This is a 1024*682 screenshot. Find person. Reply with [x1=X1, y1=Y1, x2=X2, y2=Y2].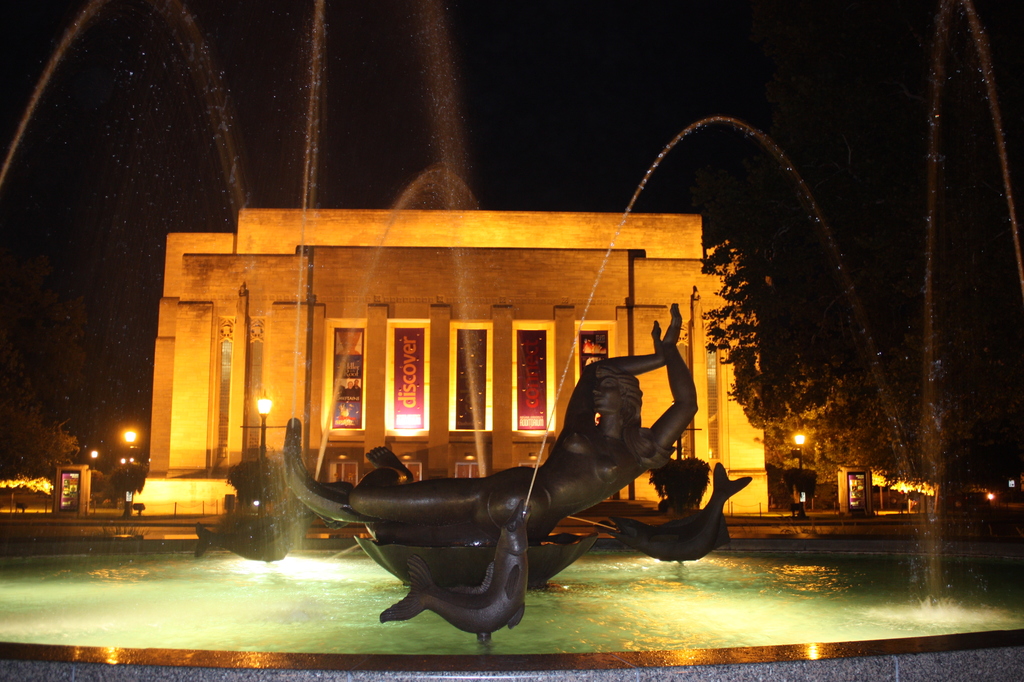
[x1=348, y1=296, x2=697, y2=546].
